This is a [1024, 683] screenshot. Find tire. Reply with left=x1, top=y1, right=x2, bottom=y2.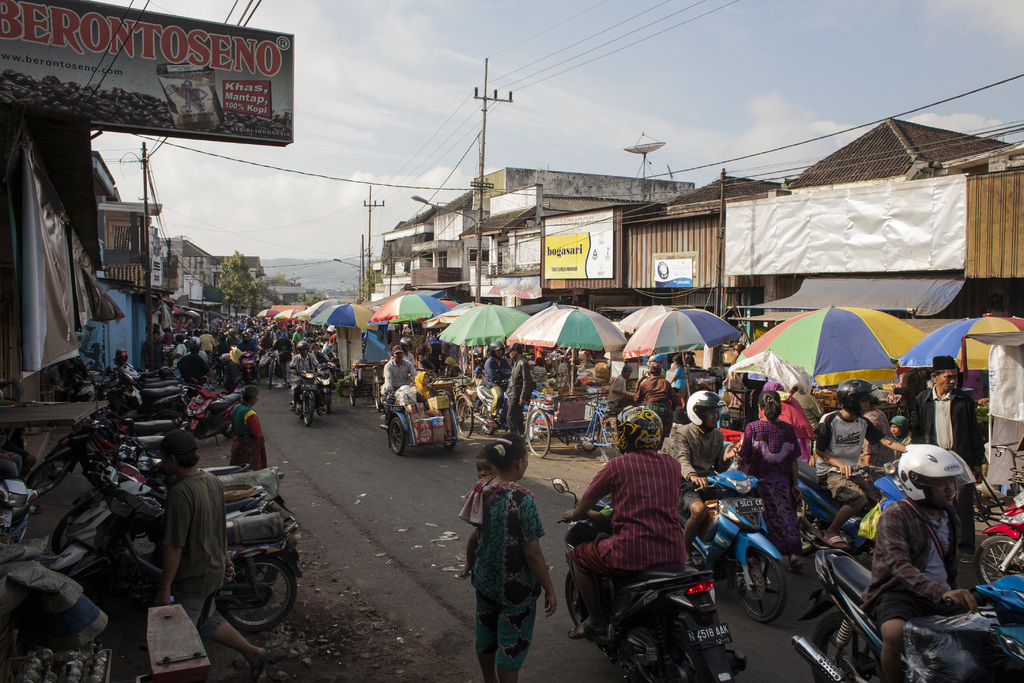
left=388, top=417, right=406, bottom=456.
